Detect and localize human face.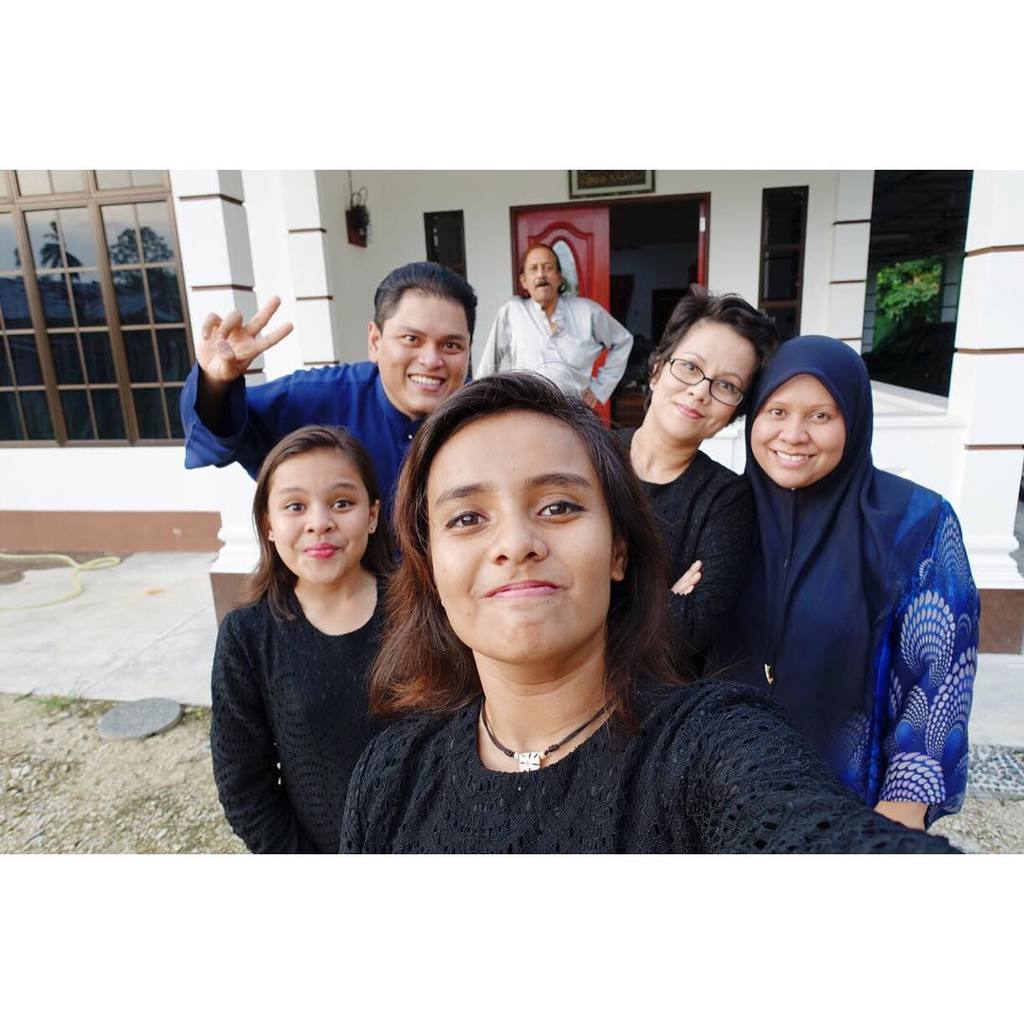
Localized at left=431, top=408, right=607, bottom=664.
